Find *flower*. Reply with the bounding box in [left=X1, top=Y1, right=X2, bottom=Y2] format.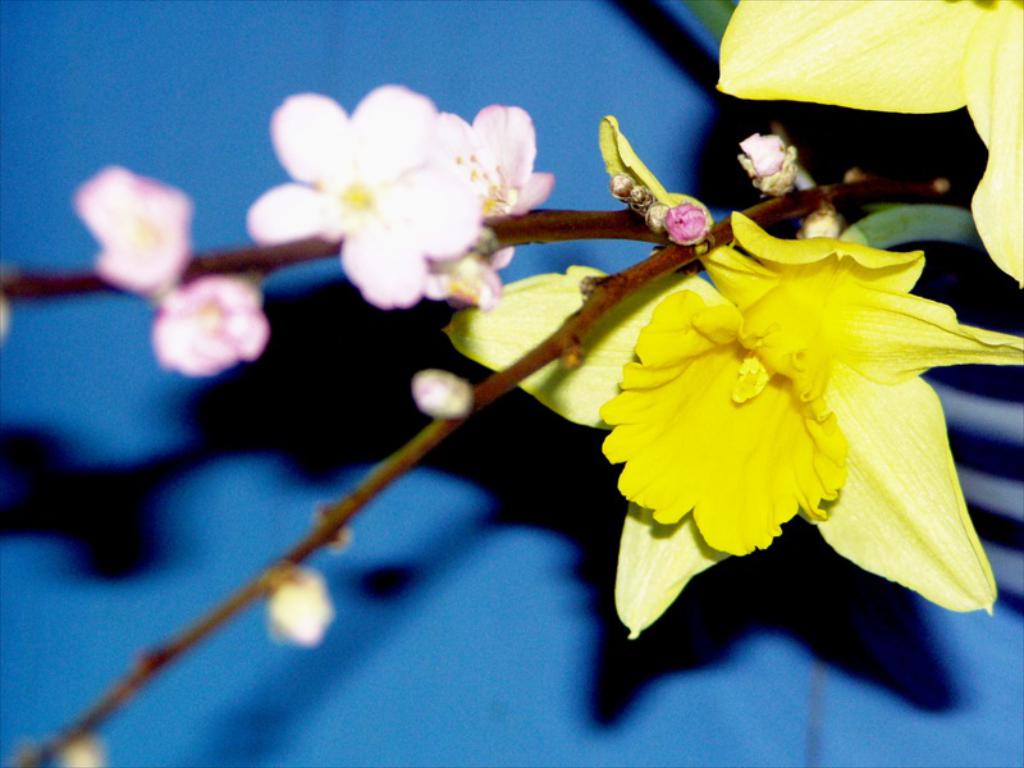
[left=585, top=206, right=987, bottom=603].
